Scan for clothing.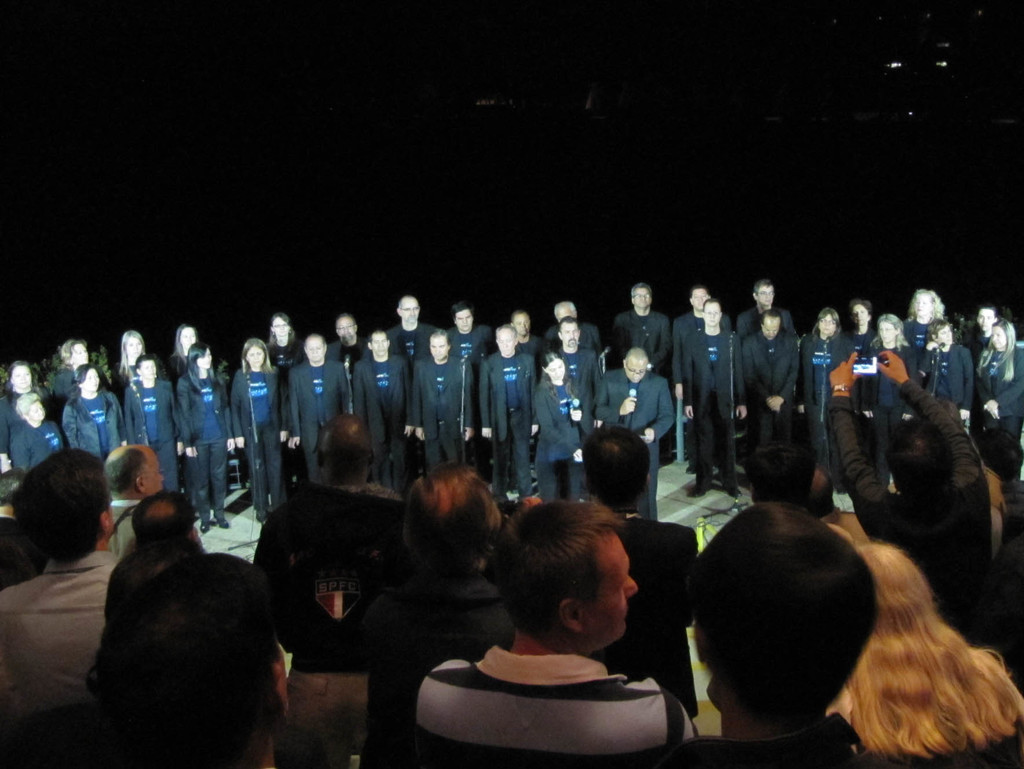
Scan result: [604, 308, 673, 374].
